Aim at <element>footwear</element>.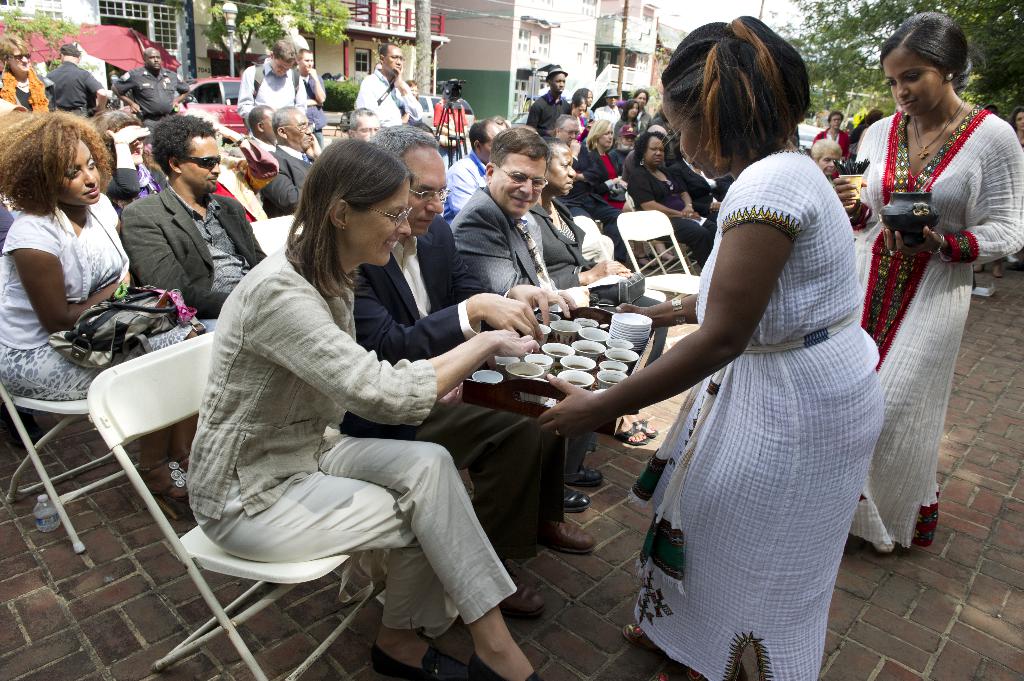
Aimed at select_region(977, 262, 984, 271).
